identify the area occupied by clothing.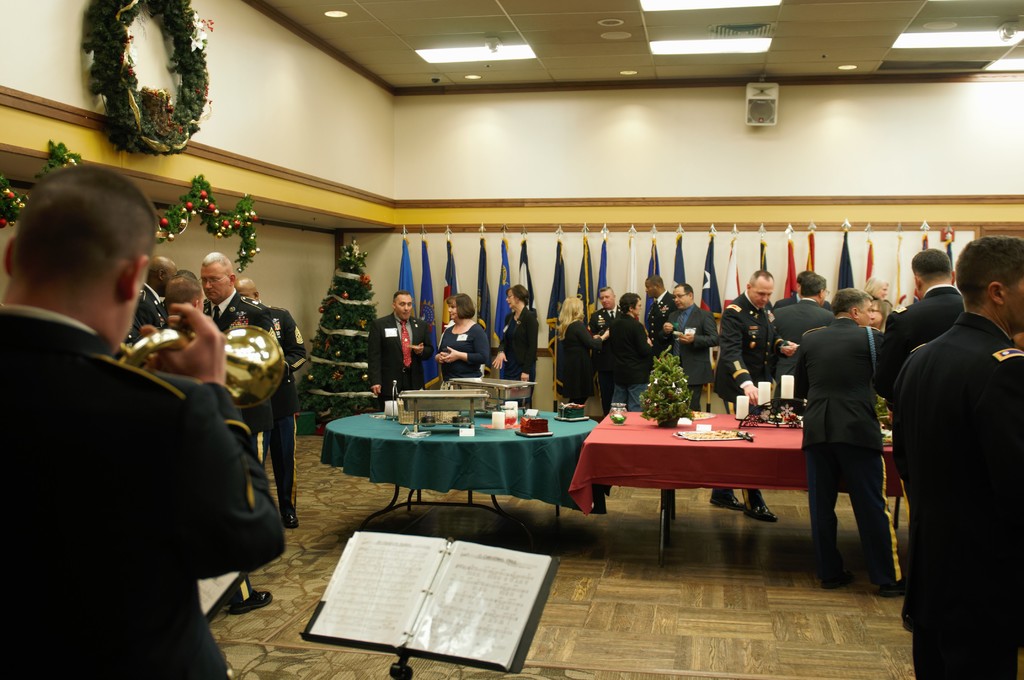
Area: bbox=(593, 302, 624, 413).
